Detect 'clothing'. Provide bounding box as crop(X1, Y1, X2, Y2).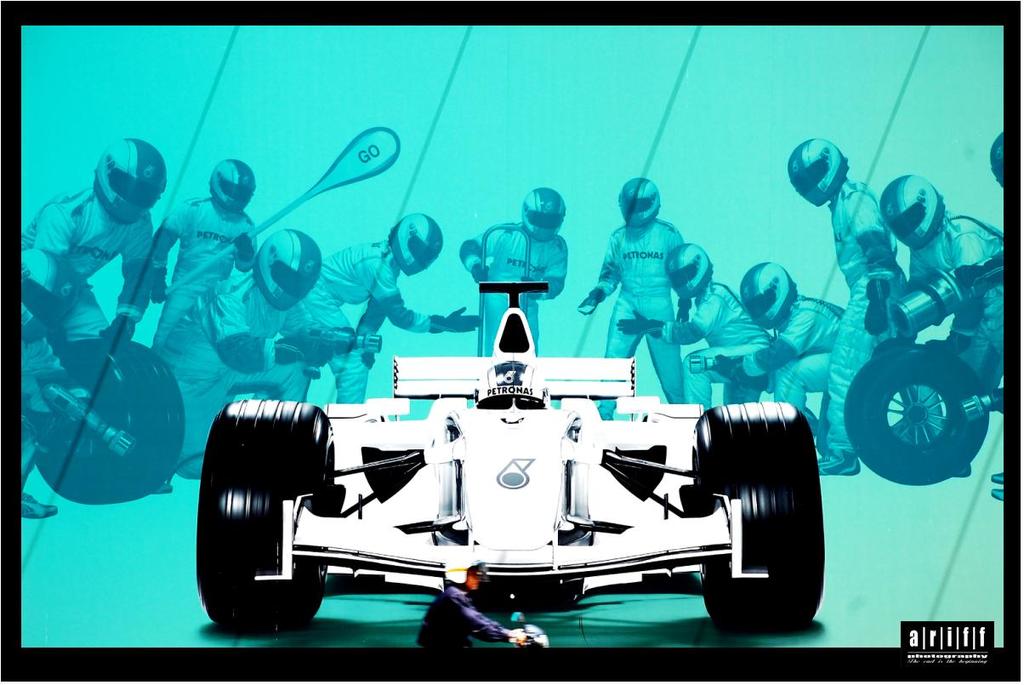
crop(902, 218, 1021, 440).
